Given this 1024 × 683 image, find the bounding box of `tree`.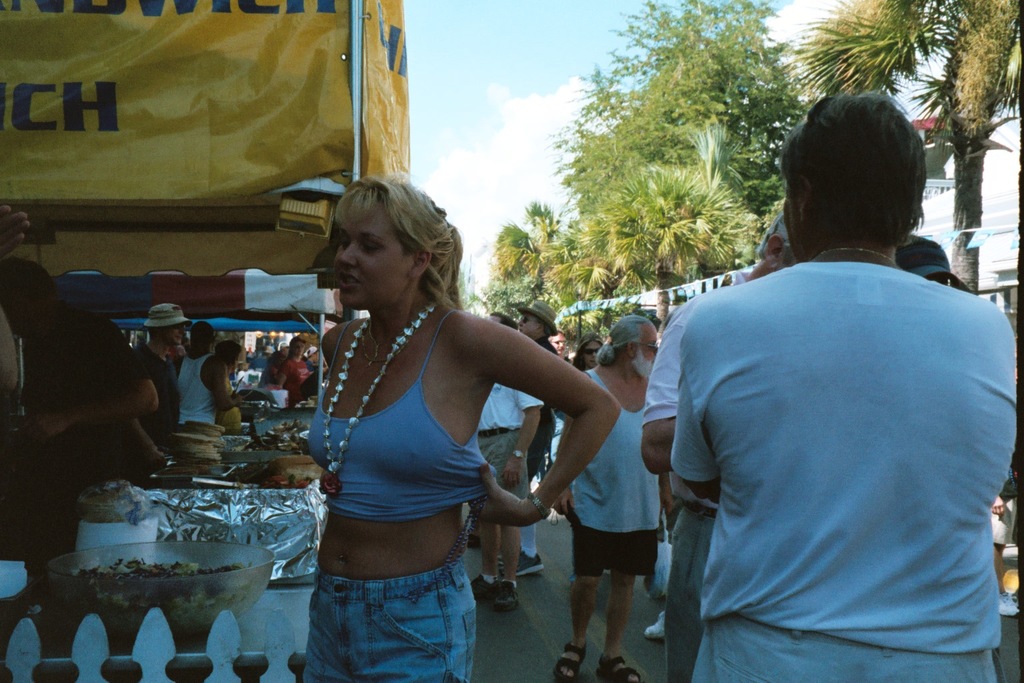
rect(786, 0, 1023, 295).
